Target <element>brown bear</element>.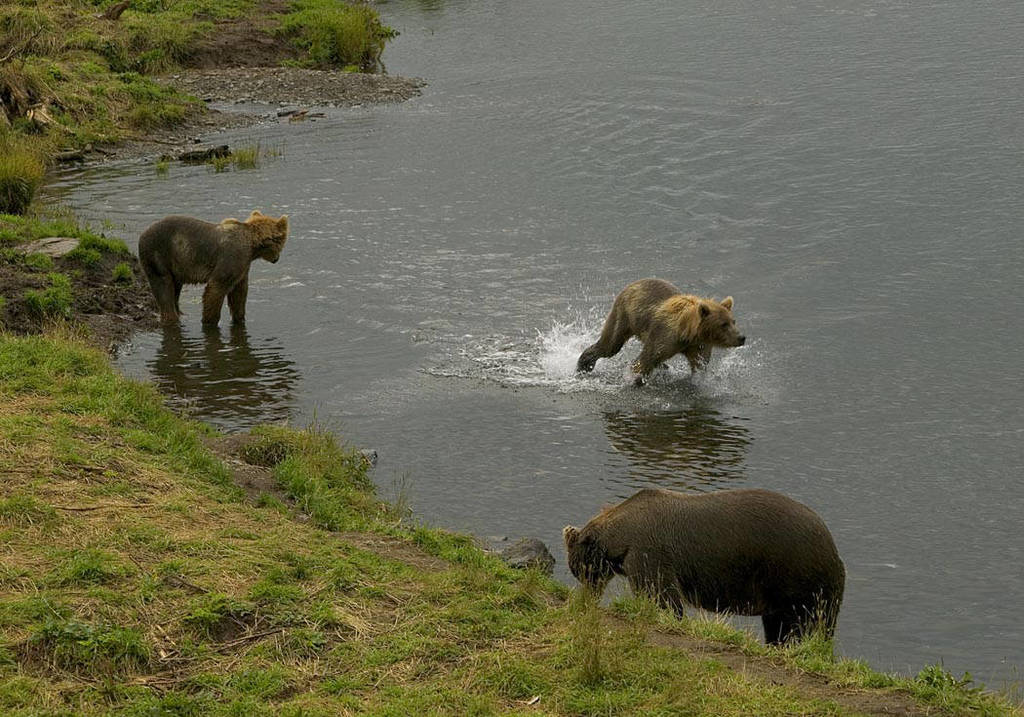
Target region: select_region(135, 208, 291, 328).
